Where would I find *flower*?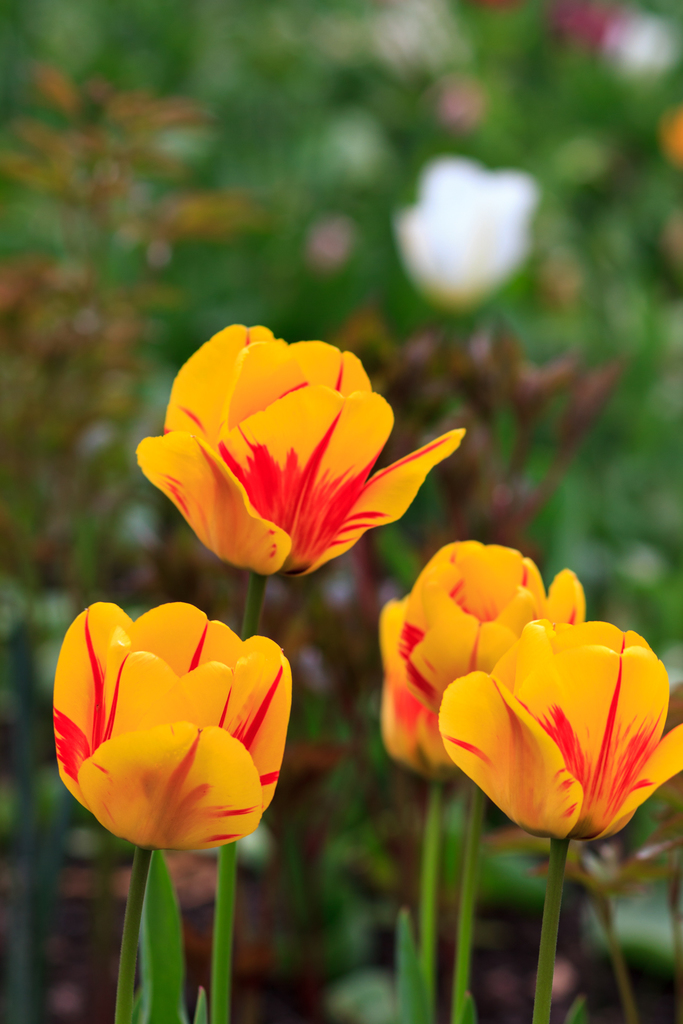
At bbox(44, 616, 295, 875).
